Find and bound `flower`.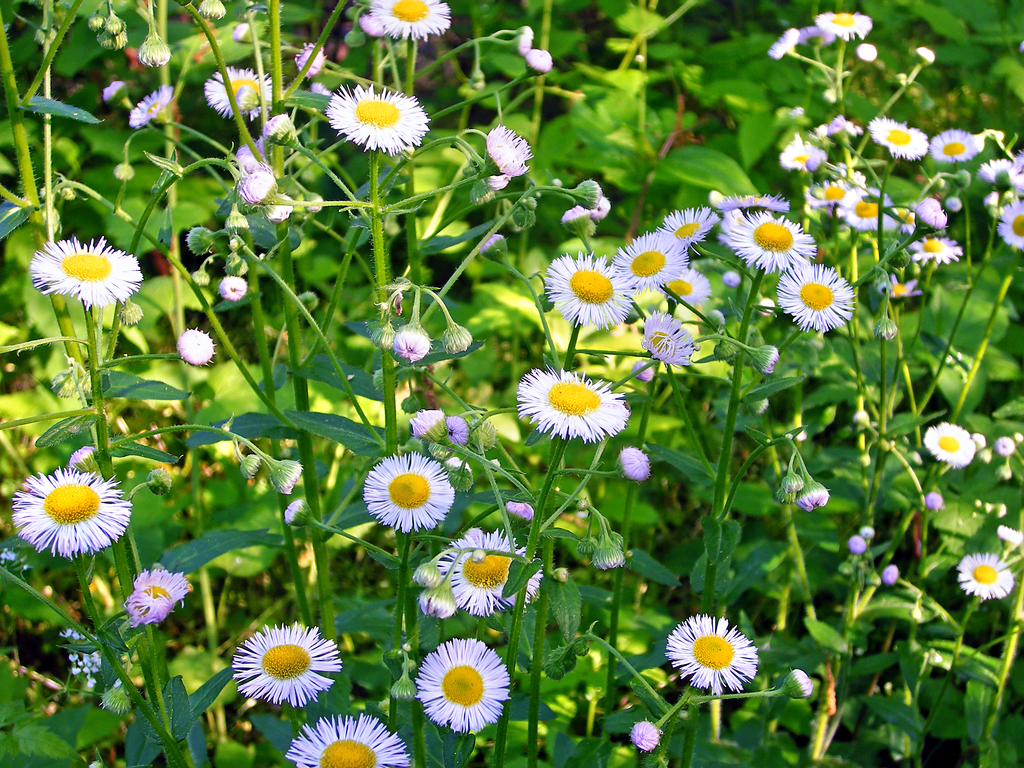
Bound: 868,118,924,159.
